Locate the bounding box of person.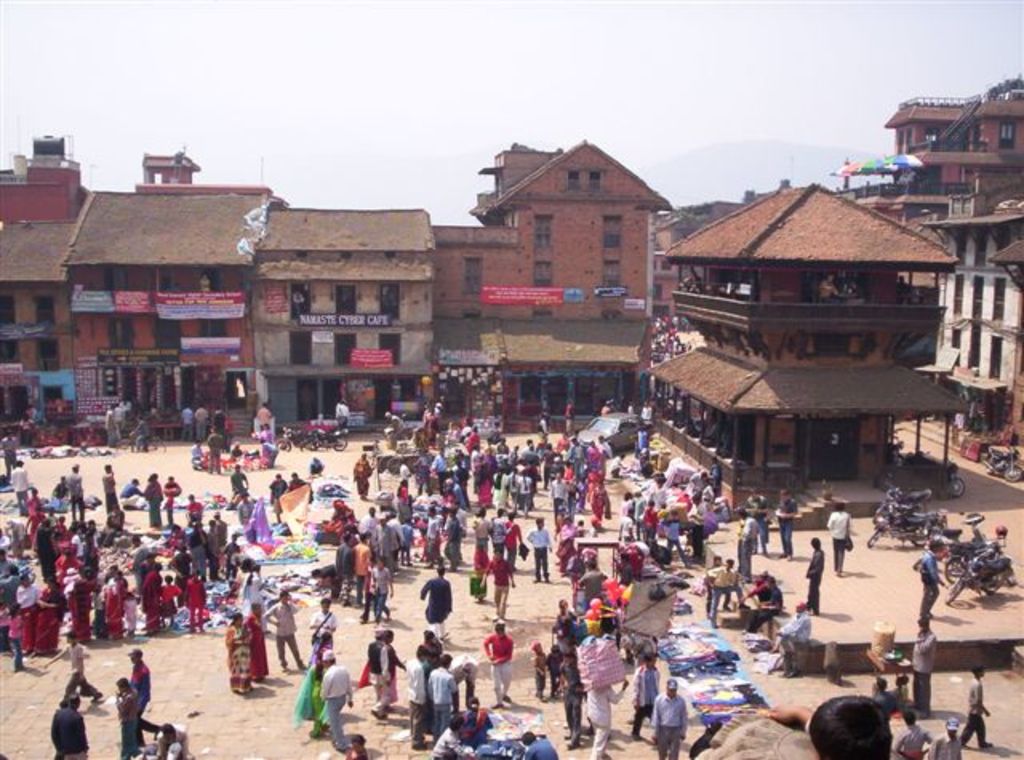
Bounding box: <box>216,514,222,542</box>.
